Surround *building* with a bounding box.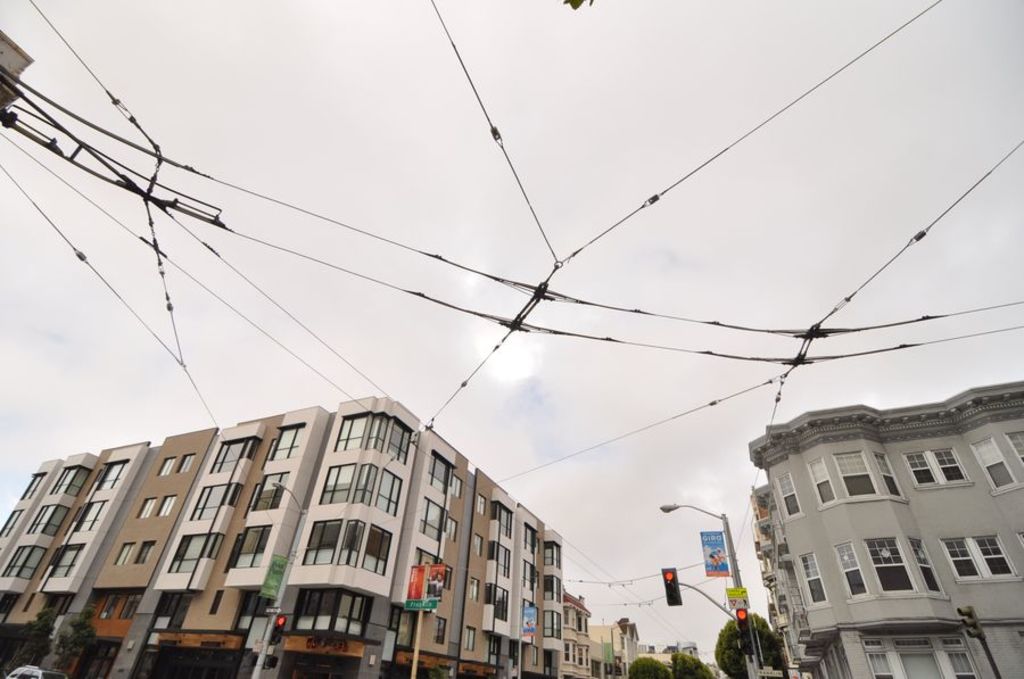
l=754, t=497, r=792, b=678.
